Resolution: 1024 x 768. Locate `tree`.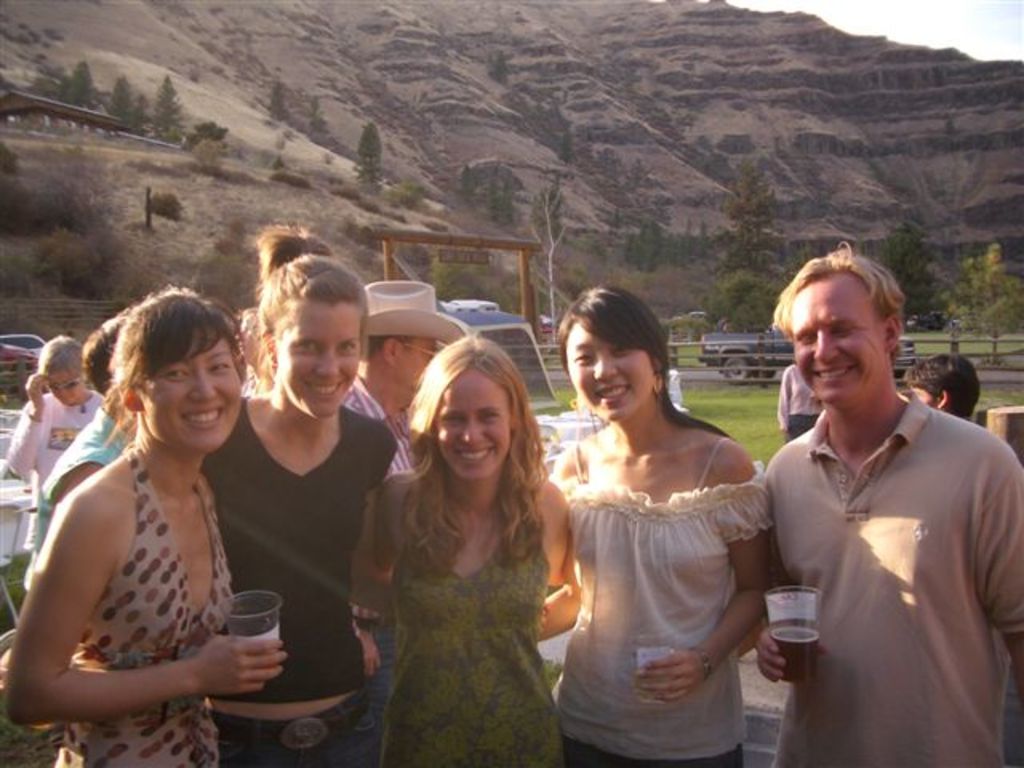
(x1=488, y1=51, x2=506, y2=83).
